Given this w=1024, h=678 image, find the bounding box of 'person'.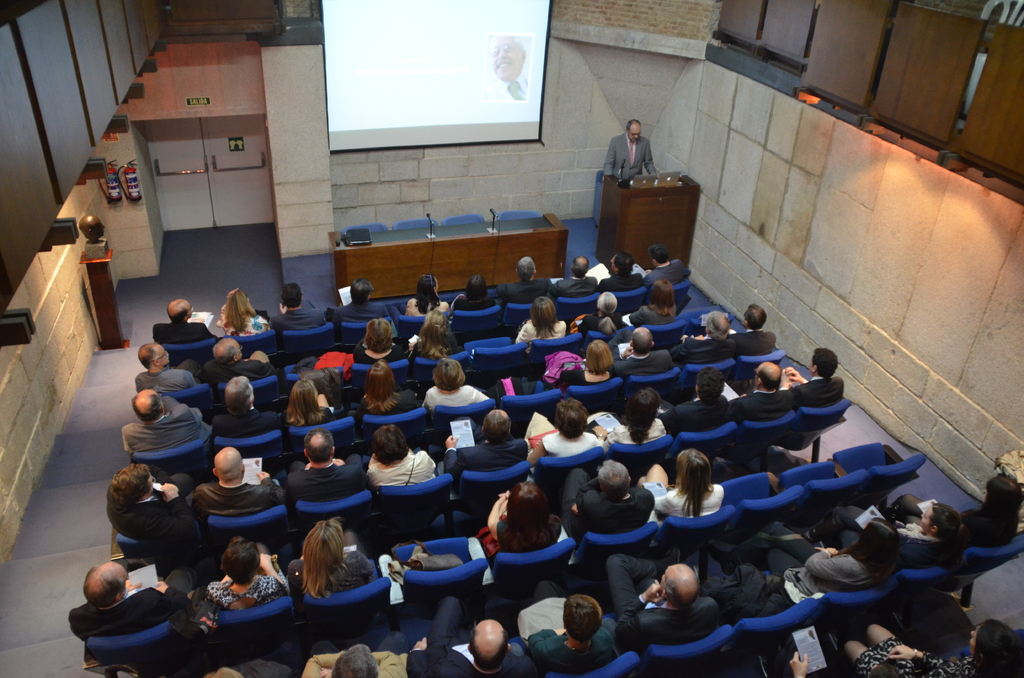
bbox=[604, 546, 717, 654].
